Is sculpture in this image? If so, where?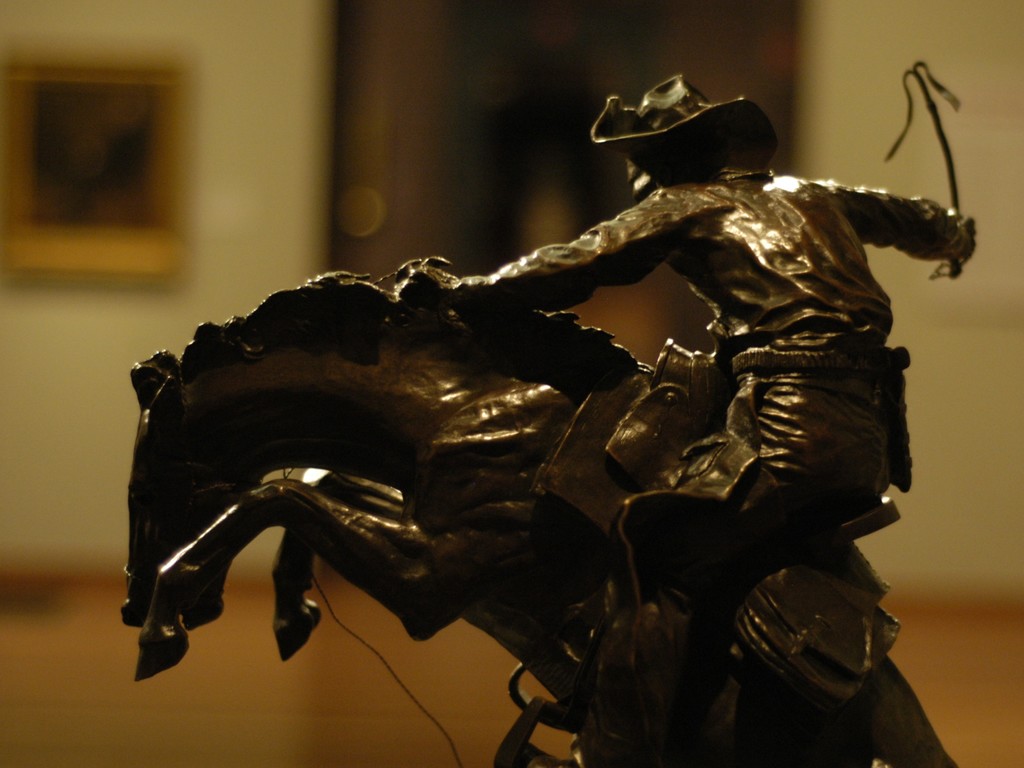
Yes, at bbox=[119, 58, 980, 767].
